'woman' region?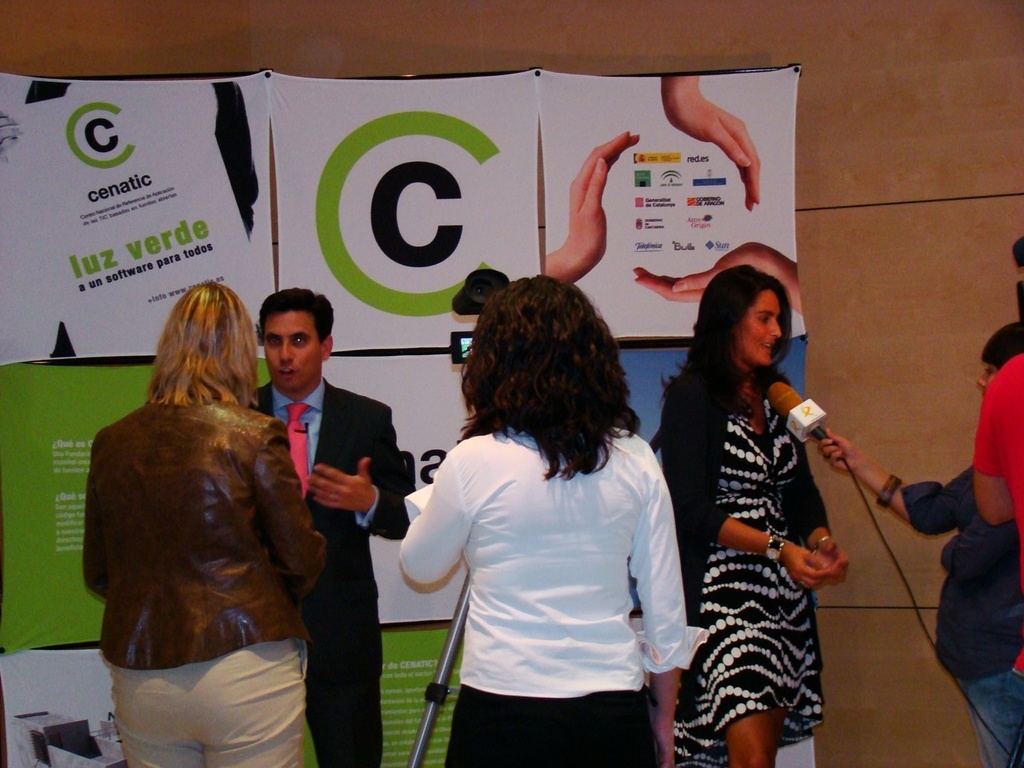
l=397, t=266, r=711, b=767
